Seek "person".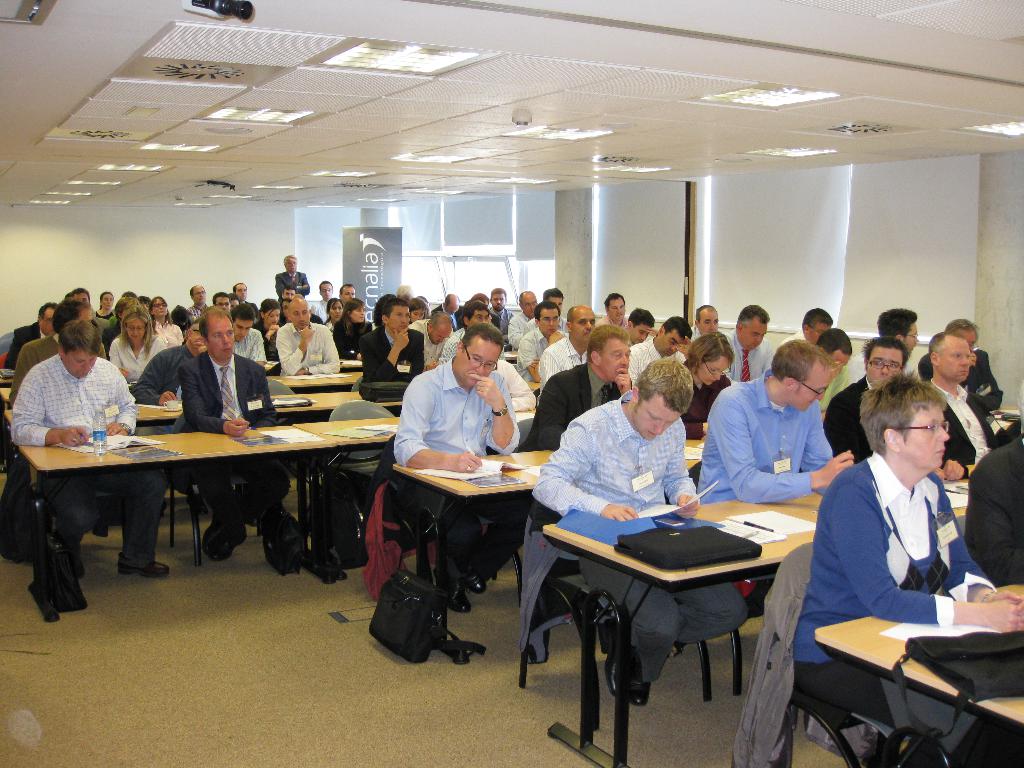
<region>488, 288, 515, 336</region>.
